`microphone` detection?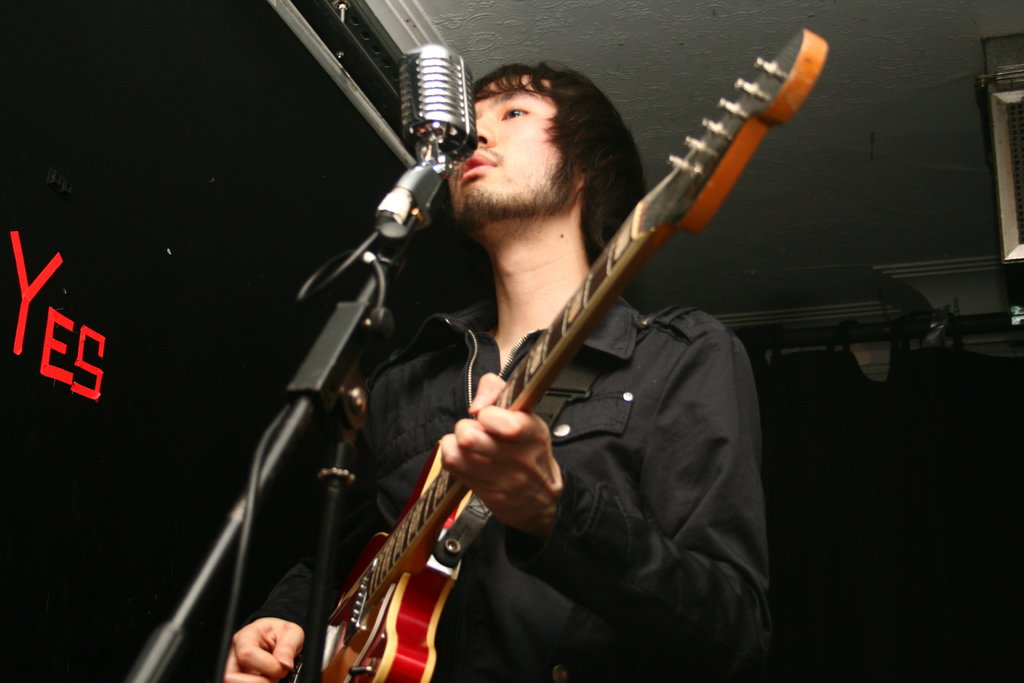
{"left": 376, "top": 26, "right": 484, "bottom": 257}
